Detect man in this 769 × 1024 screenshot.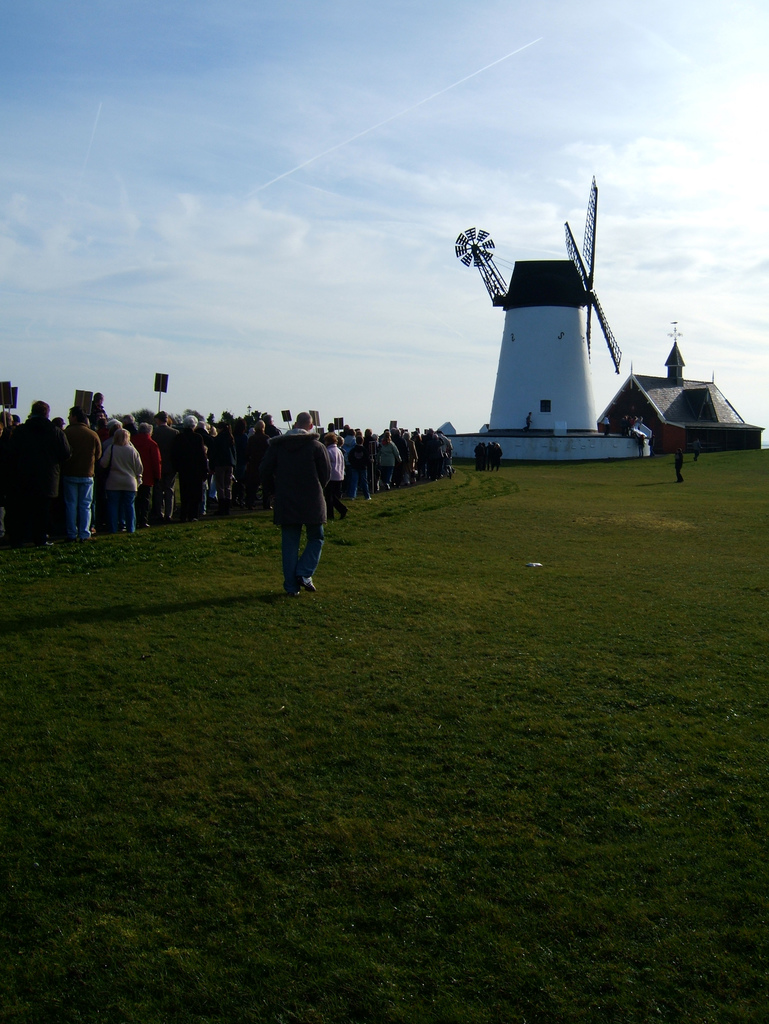
Detection: bbox(261, 409, 332, 593).
